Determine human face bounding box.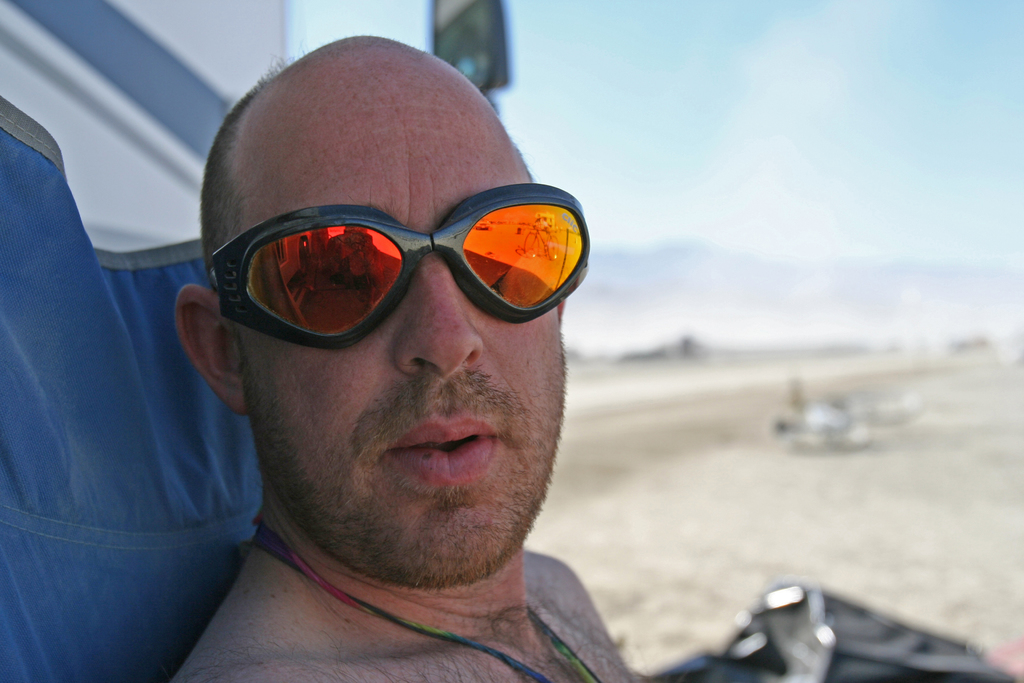
Determined: Rect(214, 33, 582, 605).
